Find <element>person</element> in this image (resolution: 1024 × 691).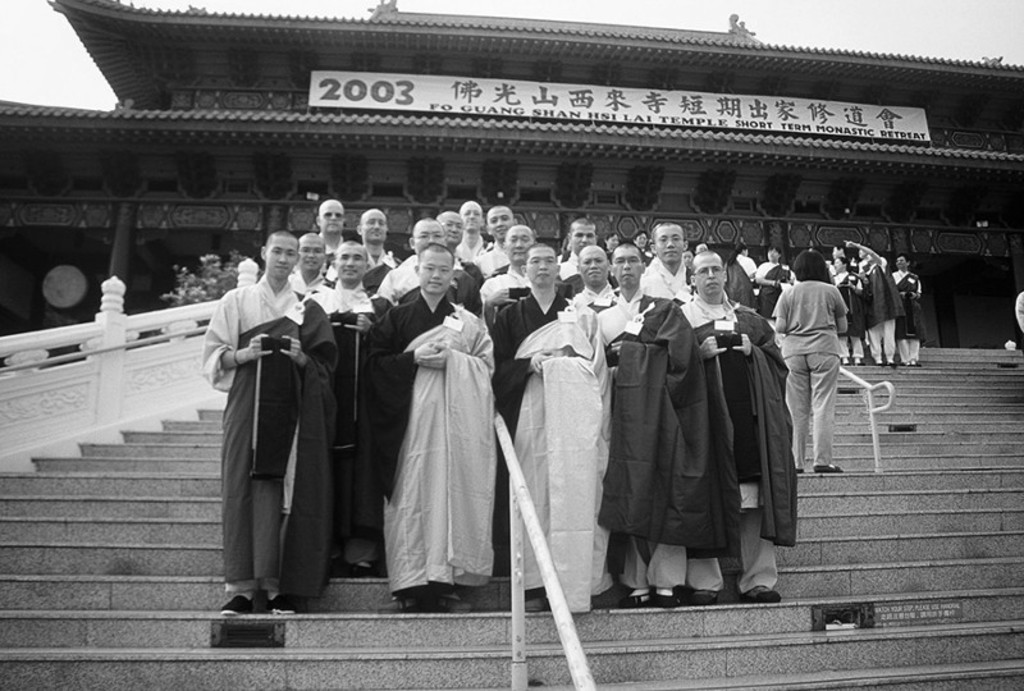
<bbox>353, 212, 397, 271</bbox>.
